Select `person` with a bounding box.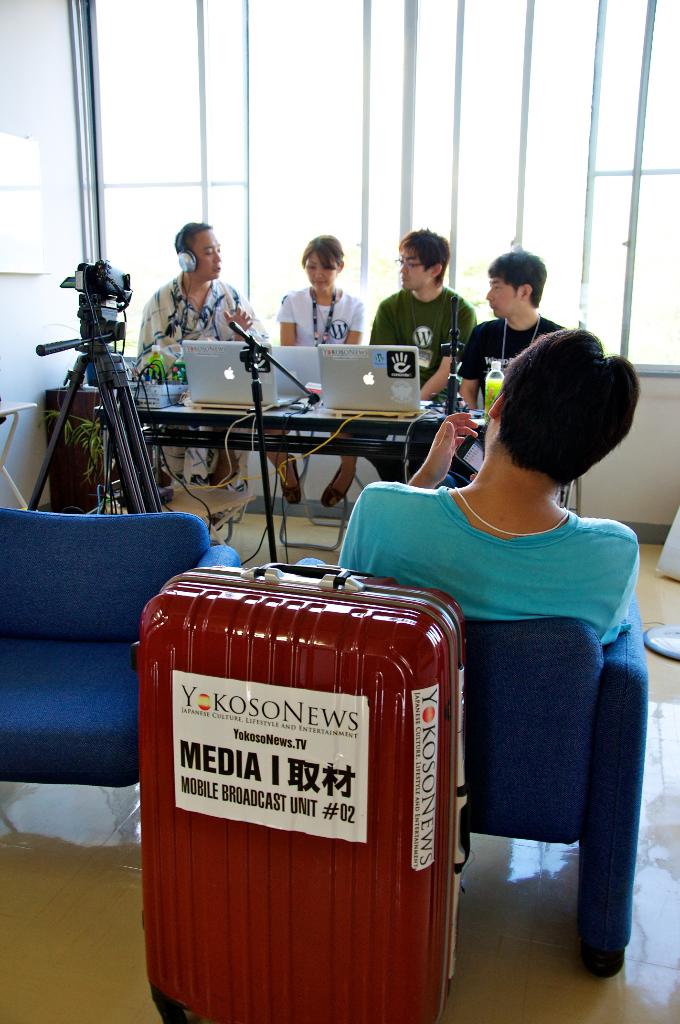
crop(458, 250, 555, 422).
